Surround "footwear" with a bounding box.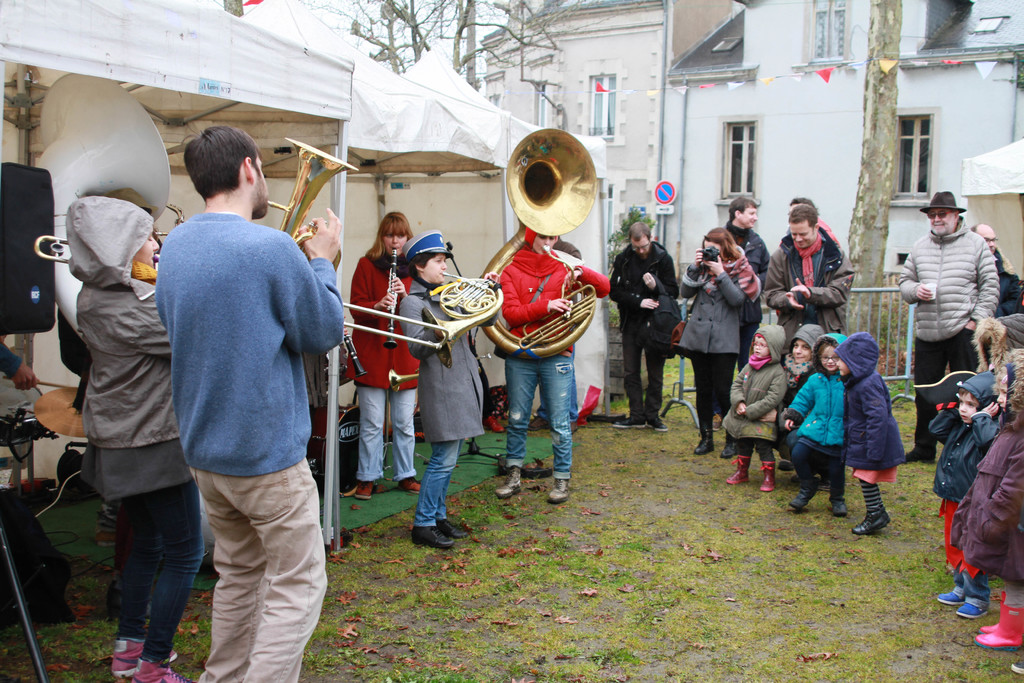
{"x1": 972, "y1": 604, "x2": 1023, "y2": 648}.
